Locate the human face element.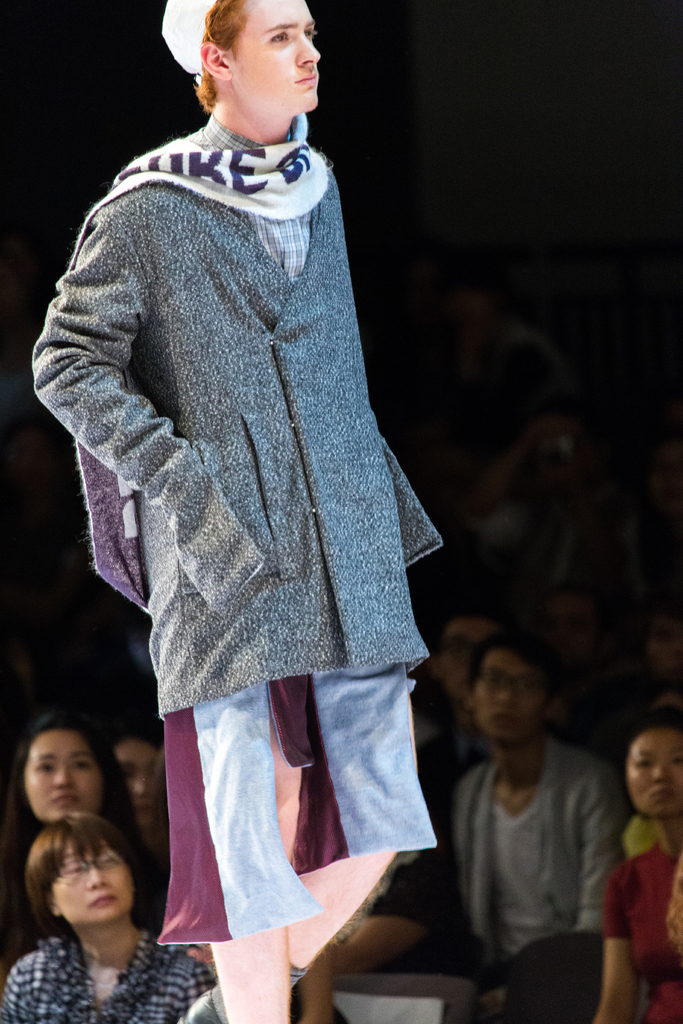
Element bbox: [56,837,136,920].
